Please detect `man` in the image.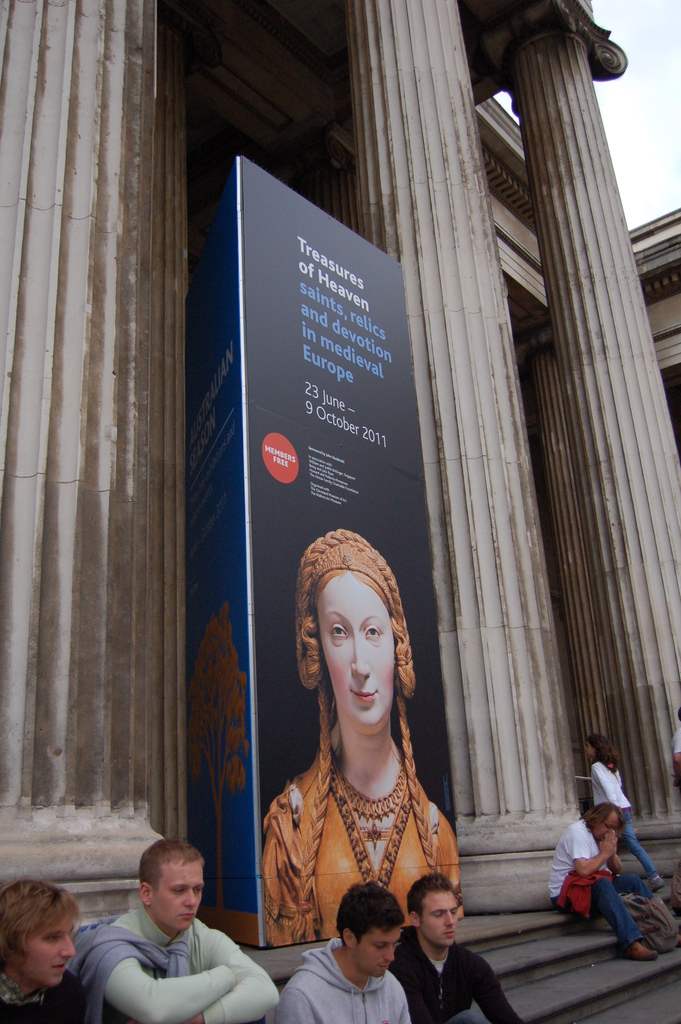
395,881,527,1023.
